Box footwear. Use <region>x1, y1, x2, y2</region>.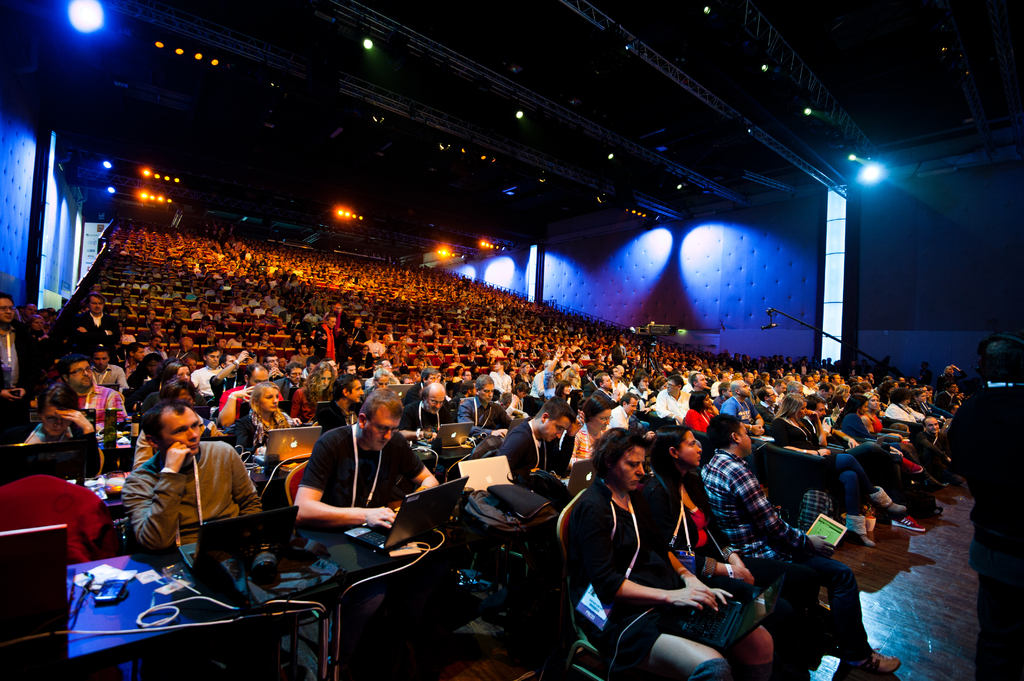
<region>845, 532, 874, 548</region>.
